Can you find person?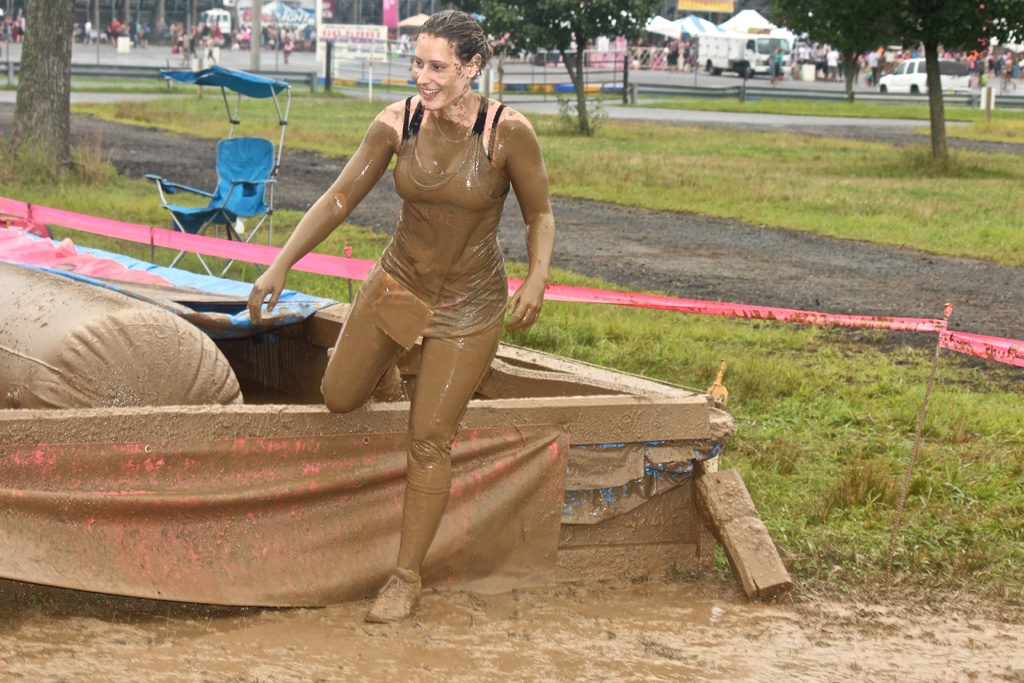
Yes, bounding box: region(291, 10, 549, 608).
